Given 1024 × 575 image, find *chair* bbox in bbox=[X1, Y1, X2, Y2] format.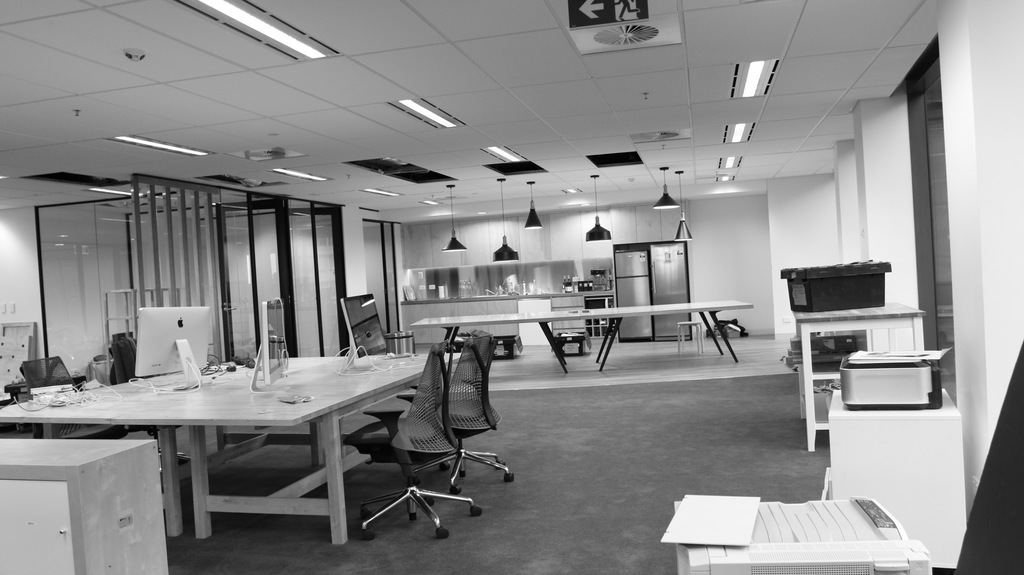
bbox=[105, 336, 185, 467].
